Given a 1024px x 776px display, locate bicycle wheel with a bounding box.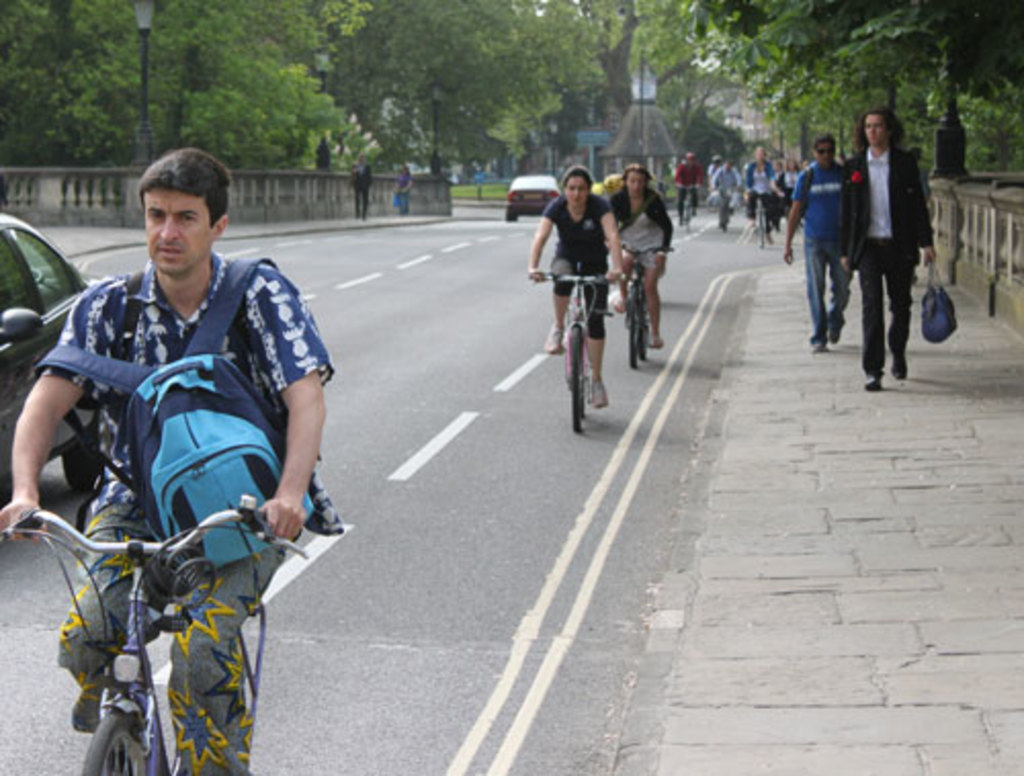
Located: locate(573, 330, 586, 432).
